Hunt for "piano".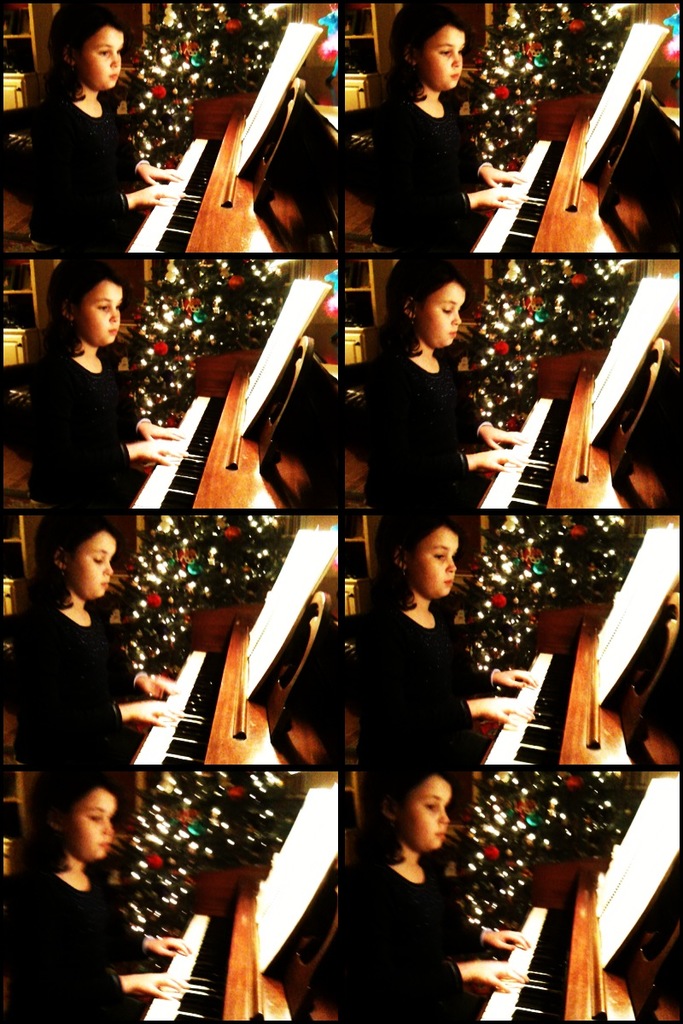
Hunted down at box(480, 354, 633, 511).
